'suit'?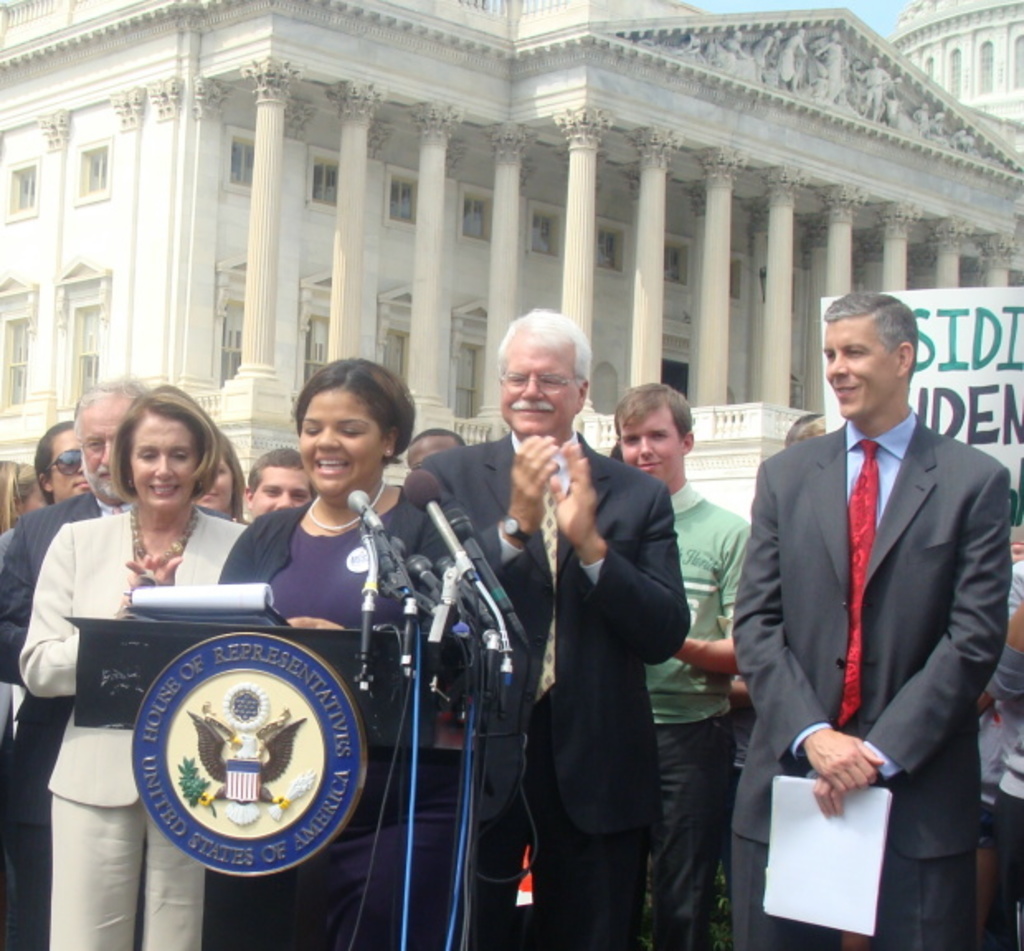
detection(17, 507, 249, 949)
